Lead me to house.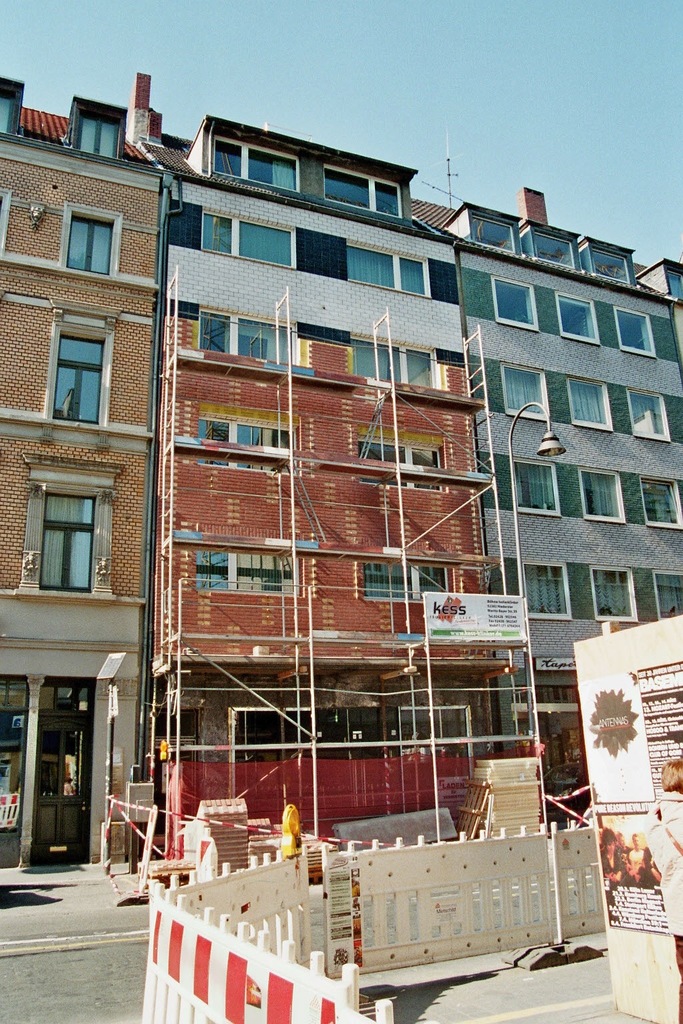
Lead to pyautogui.locateOnScreen(0, 71, 172, 887).
